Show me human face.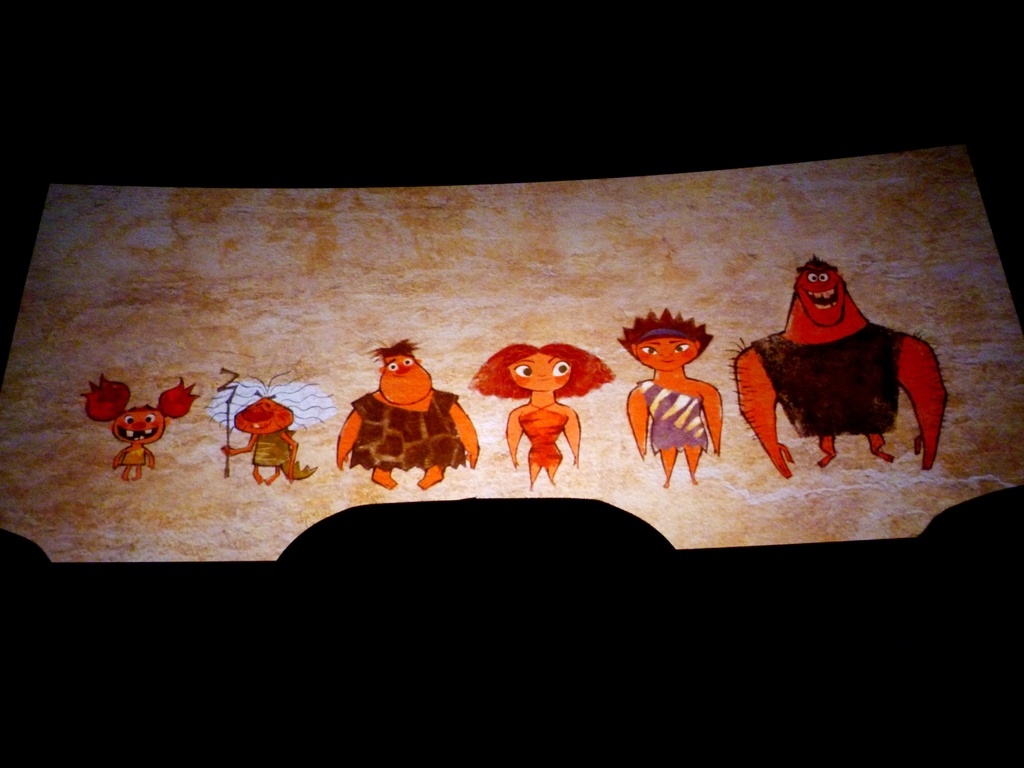
human face is here: (x1=796, y1=259, x2=846, y2=331).
